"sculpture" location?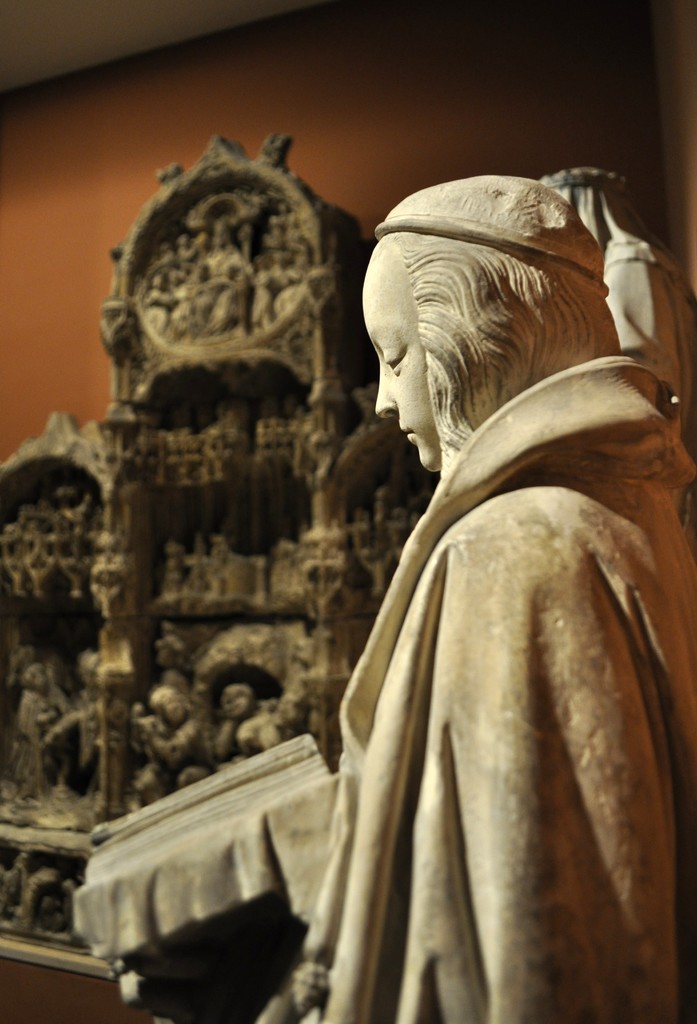
locate(0, 655, 58, 811)
